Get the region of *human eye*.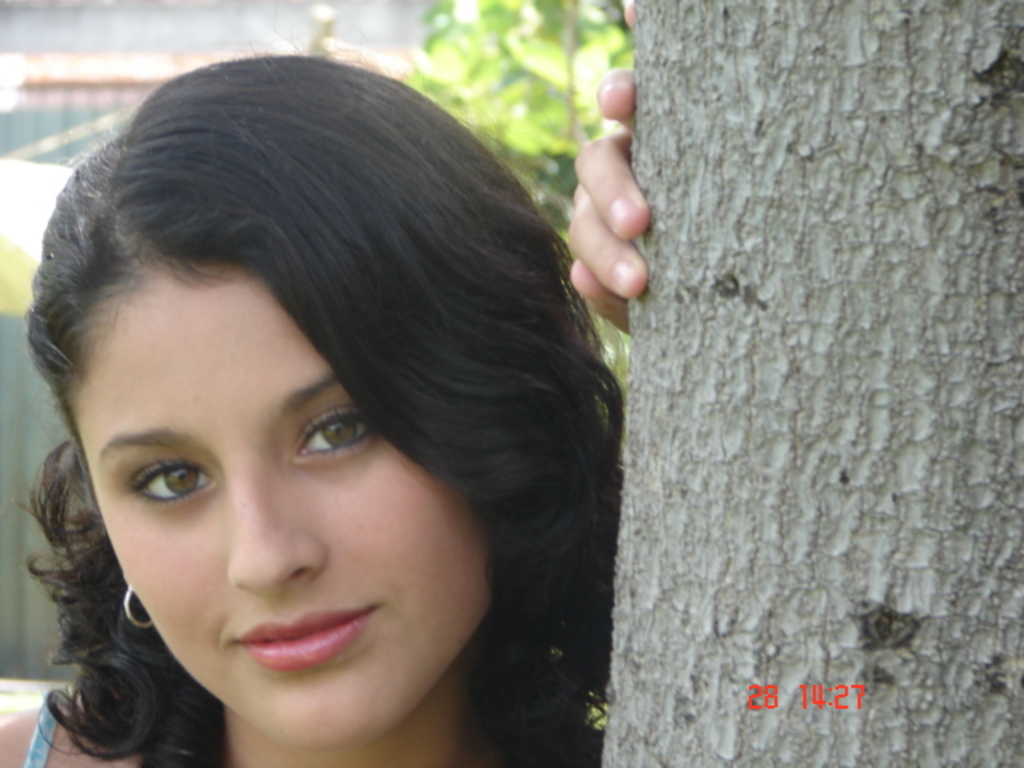
locate(122, 451, 224, 512).
